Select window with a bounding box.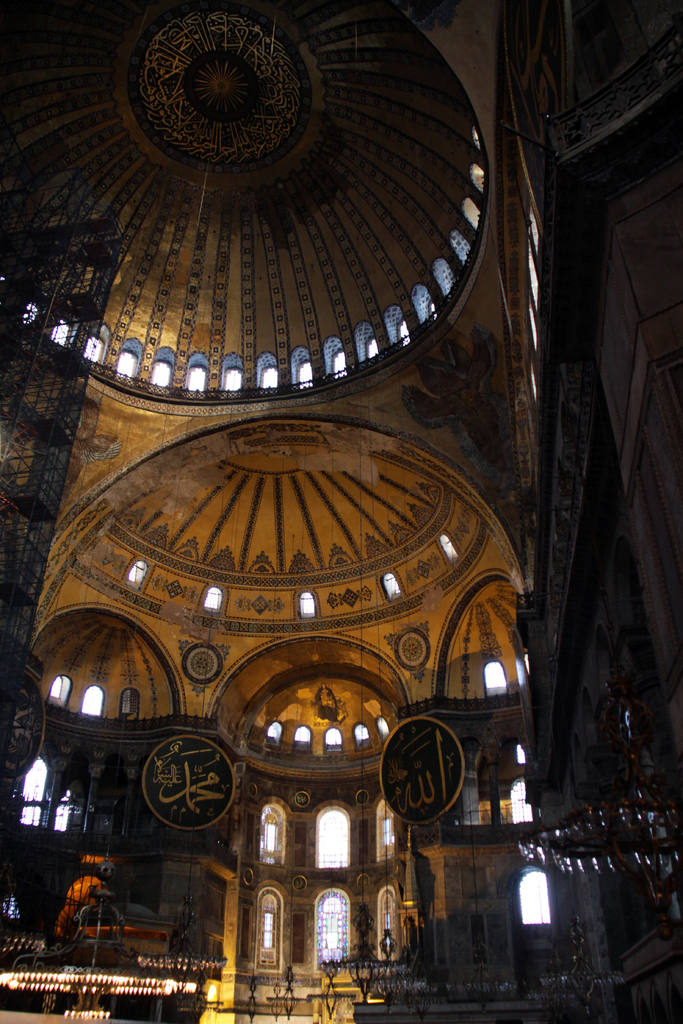
312 804 358 869.
